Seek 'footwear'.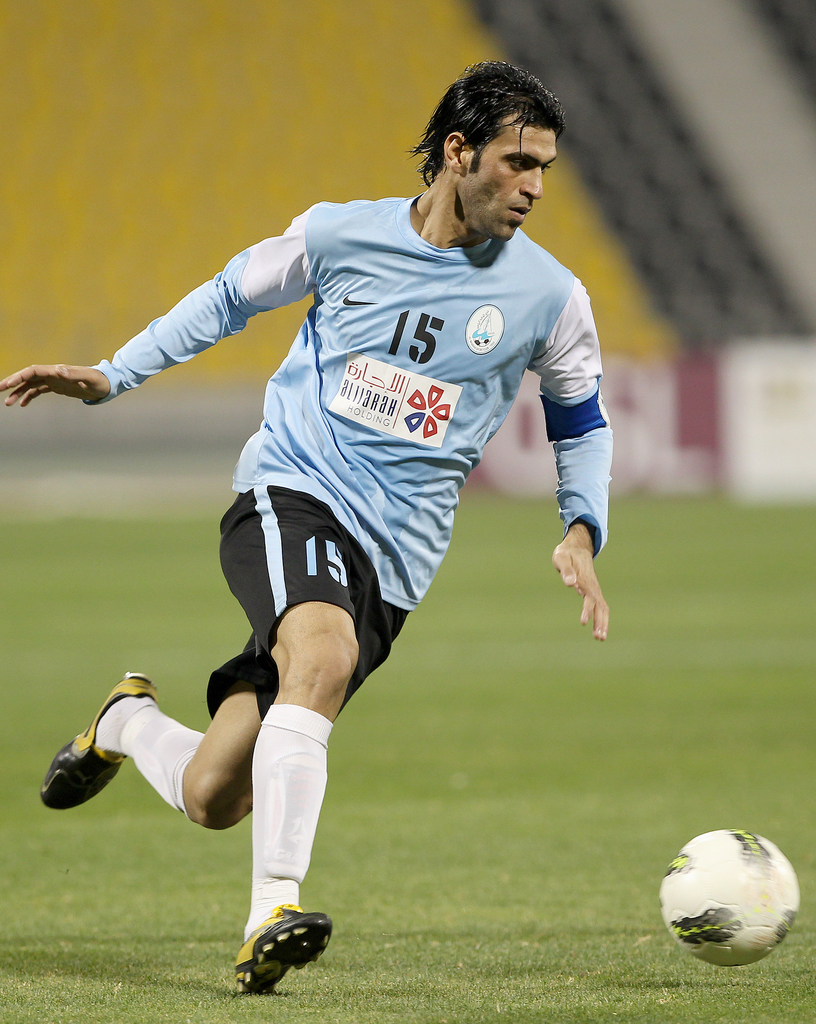
[left=40, top=674, right=161, bottom=812].
